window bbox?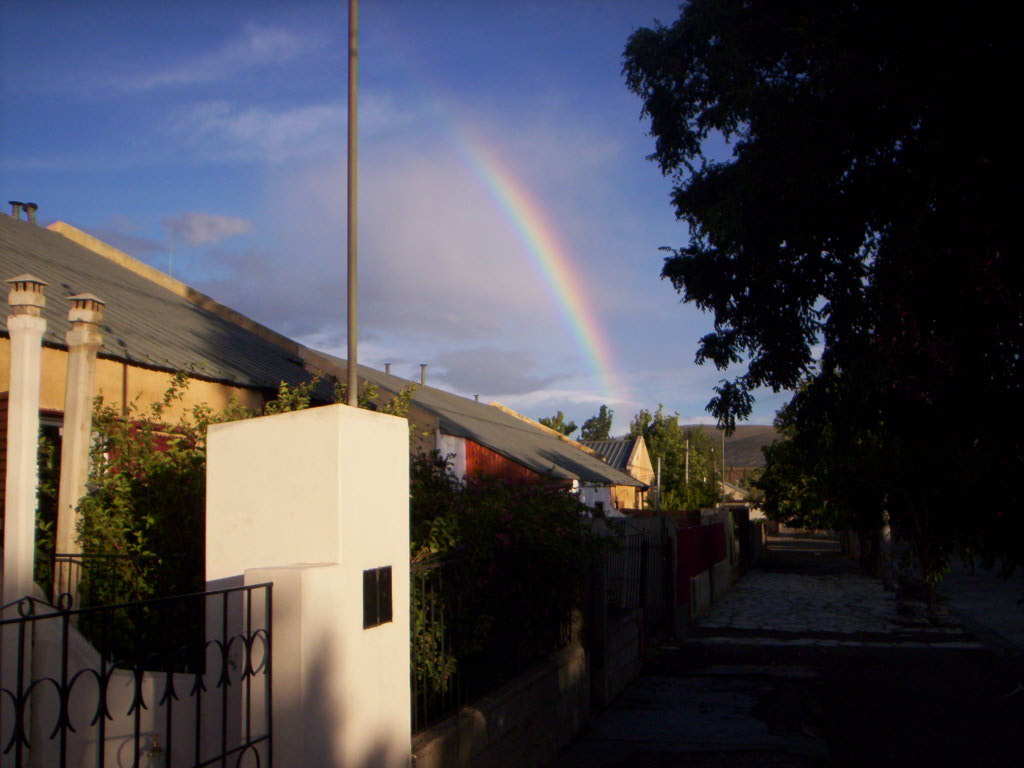
366/560/394/626
